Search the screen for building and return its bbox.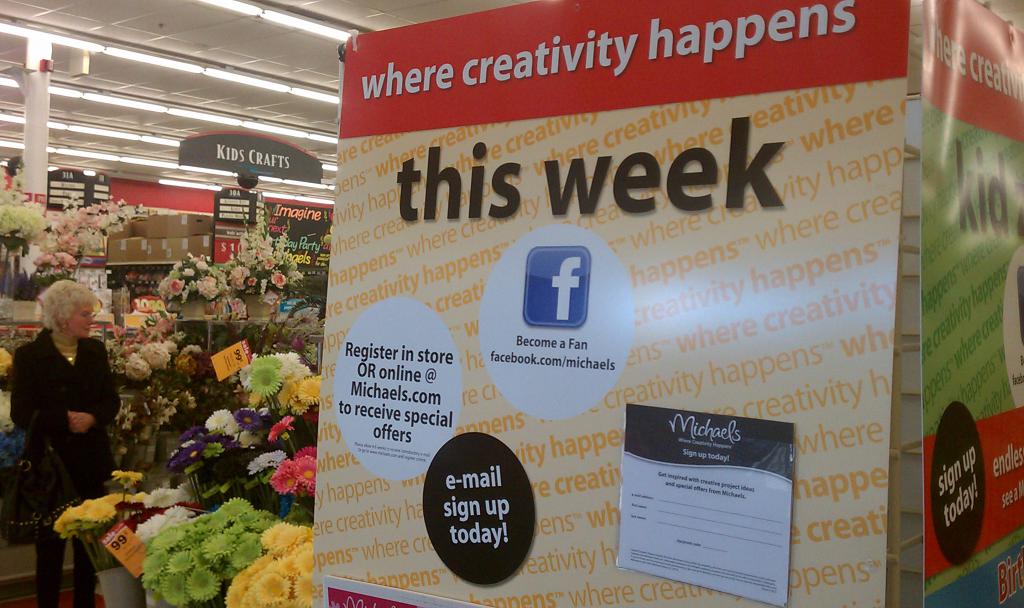
Found: rect(0, 0, 1023, 607).
